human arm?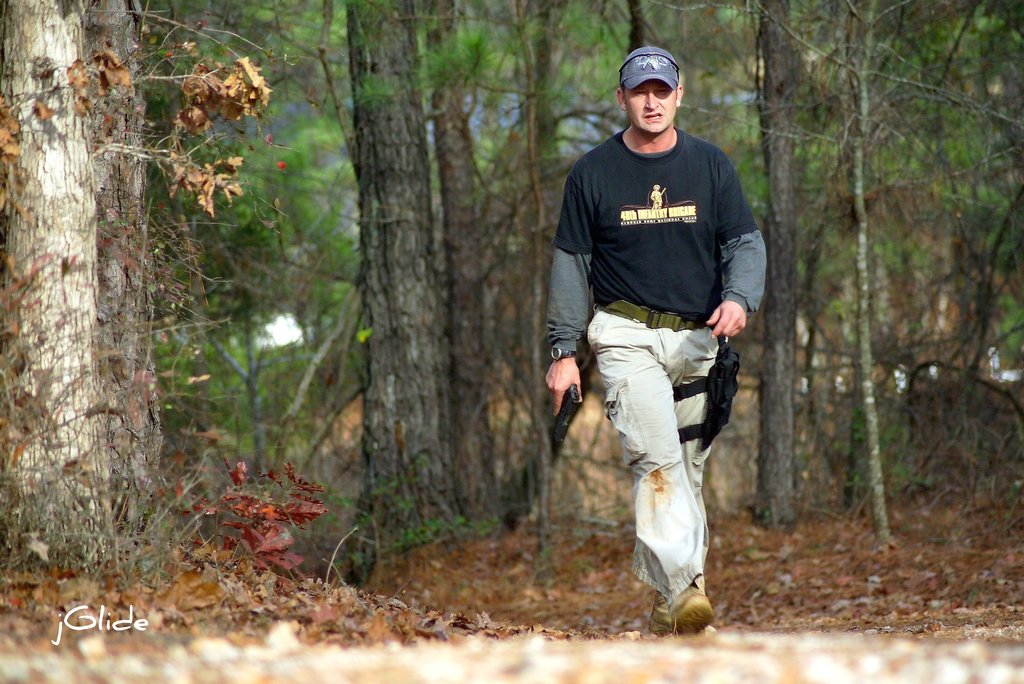
{"left": 704, "top": 154, "right": 771, "bottom": 334}
